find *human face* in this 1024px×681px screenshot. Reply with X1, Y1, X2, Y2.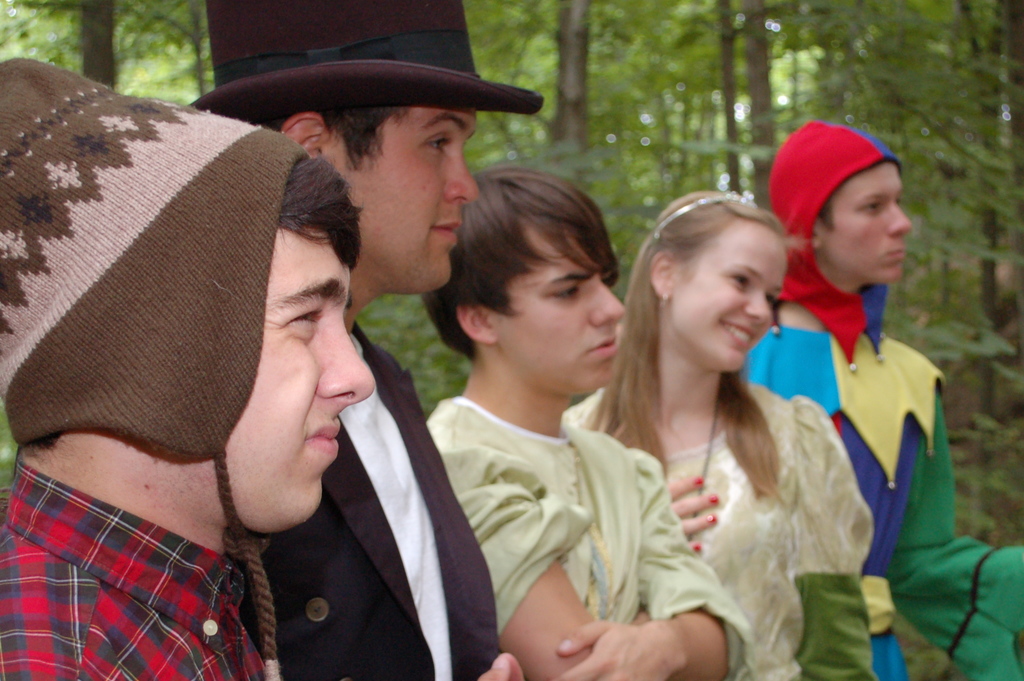
825, 158, 913, 286.
